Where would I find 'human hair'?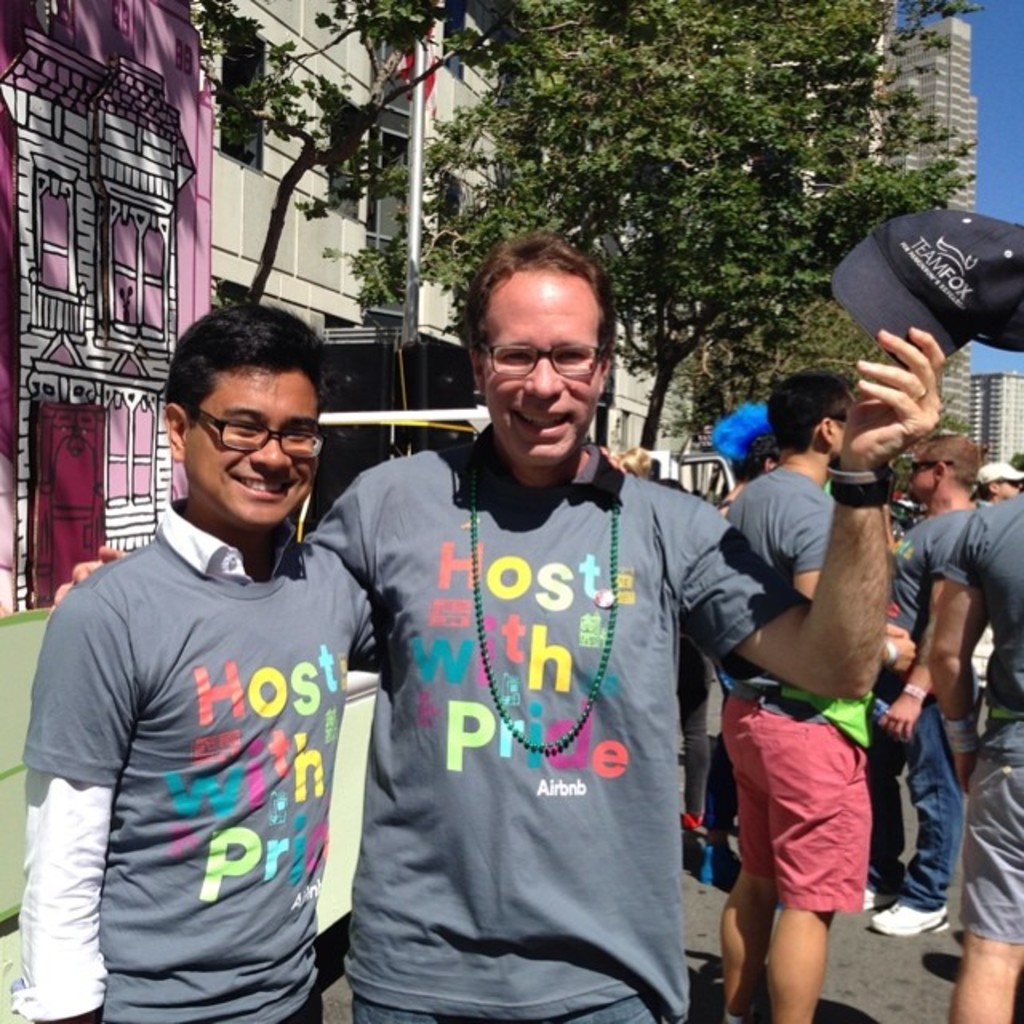
At x1=918 y1=427 x2=979 y2=494.
